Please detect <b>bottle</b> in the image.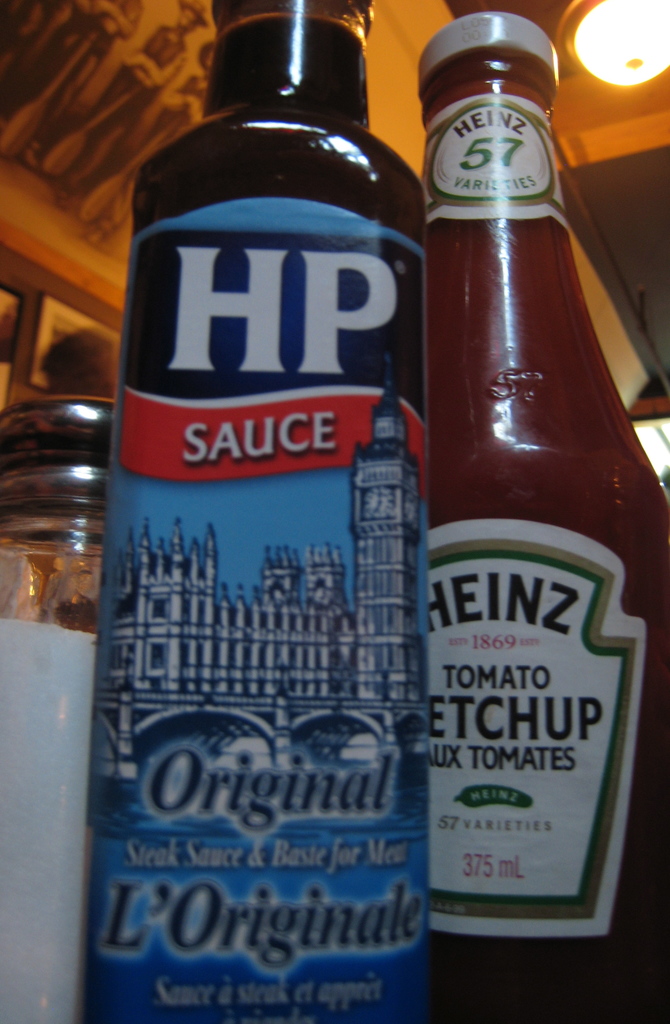
detection(90, 0, 447, 1023).
